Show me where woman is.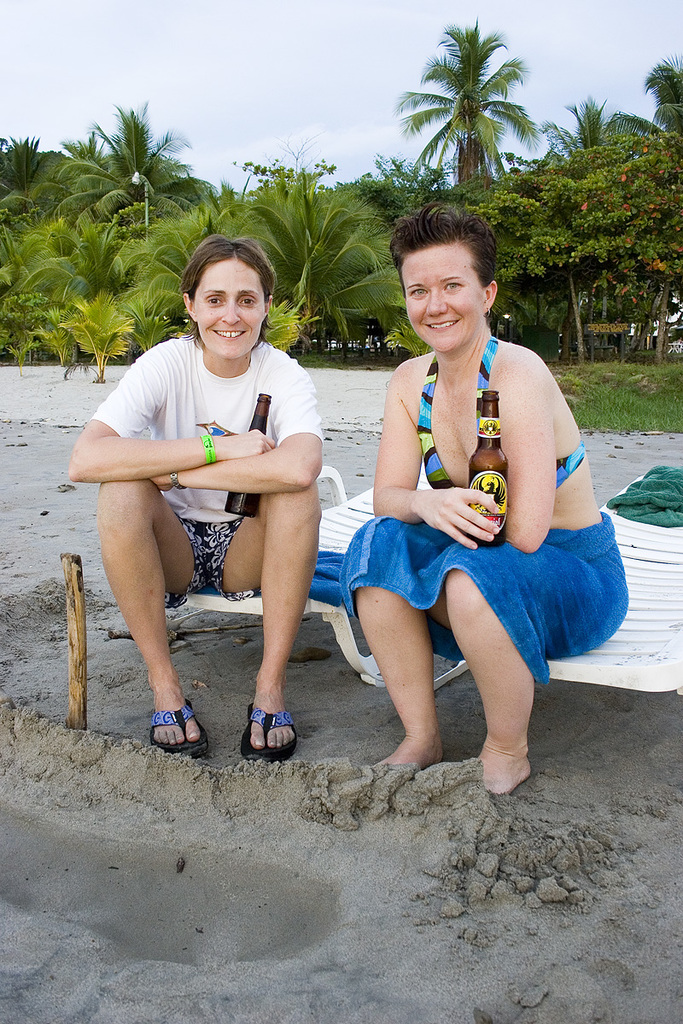
woman is at bbox(99, 235, 334, 775).
